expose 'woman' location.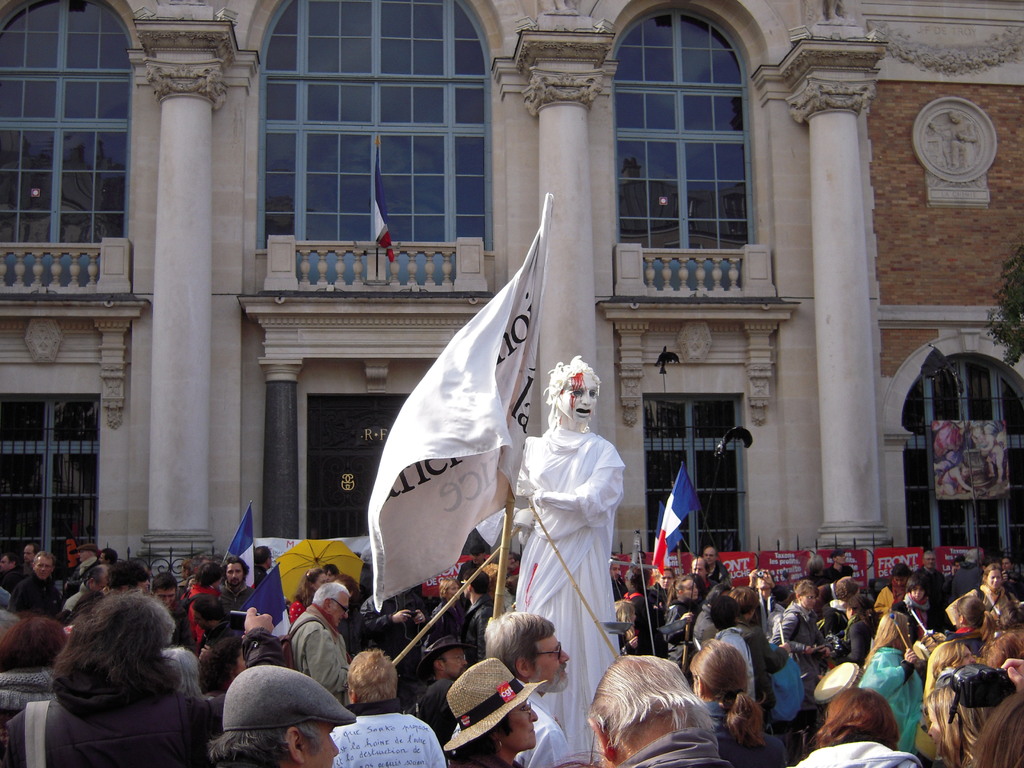
Exposed at crop(659, 571, 702, 674).
